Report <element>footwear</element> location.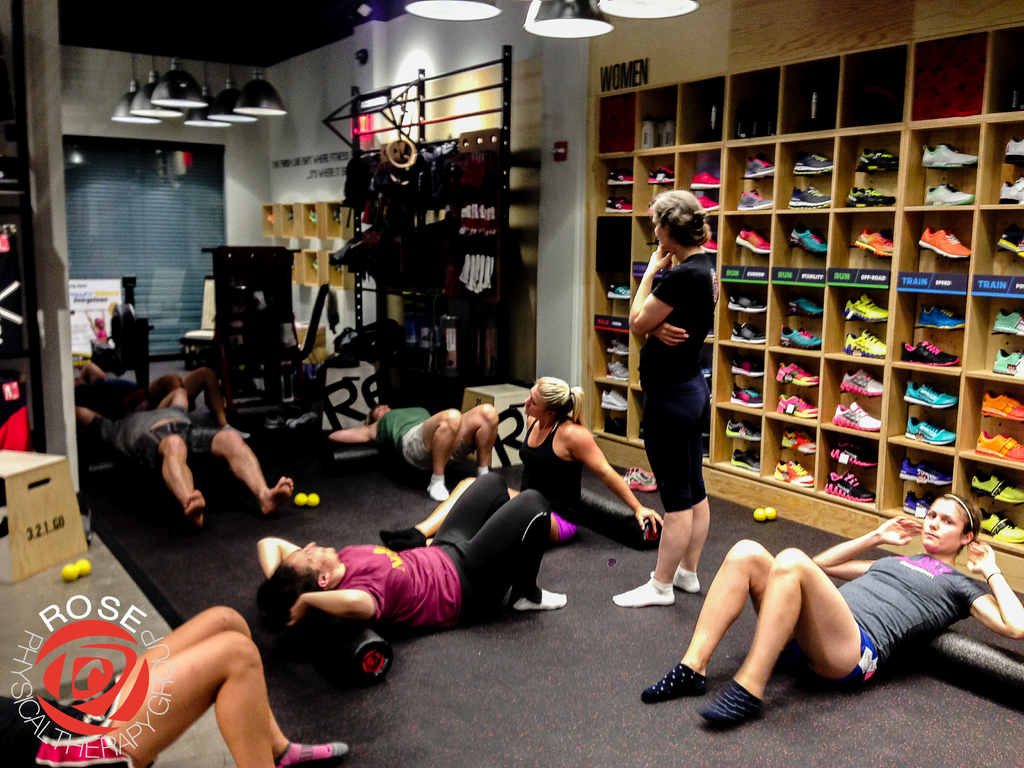
Report: box(919, 305, 964, 328).
